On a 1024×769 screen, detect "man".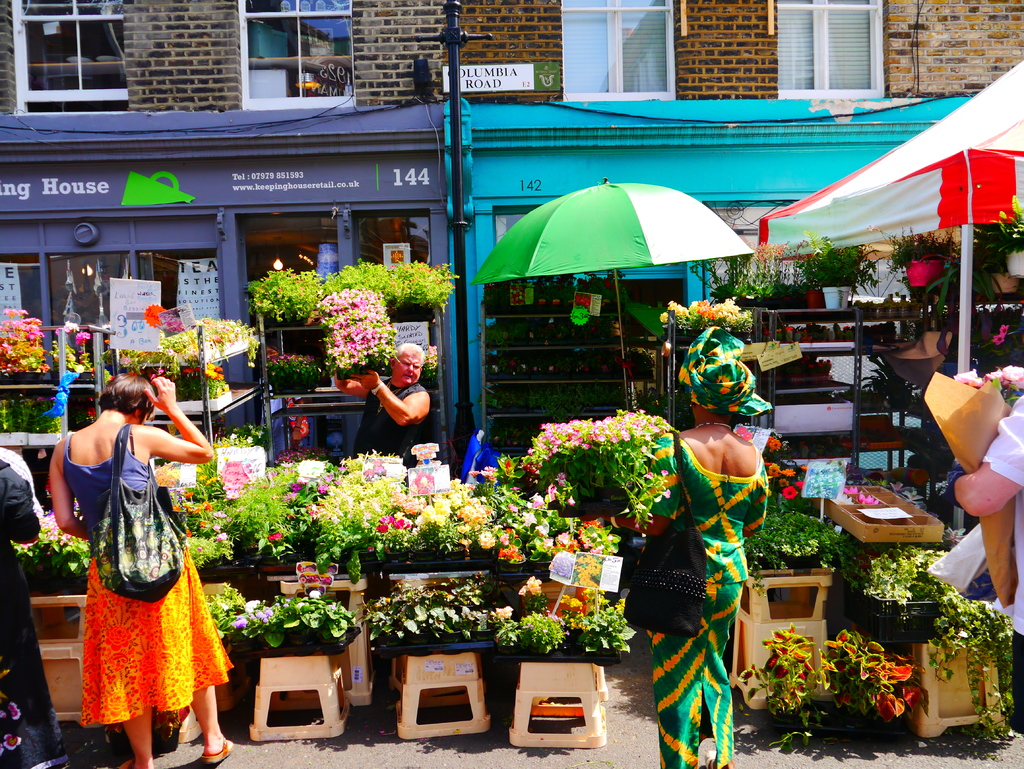
325 338 428 462.
